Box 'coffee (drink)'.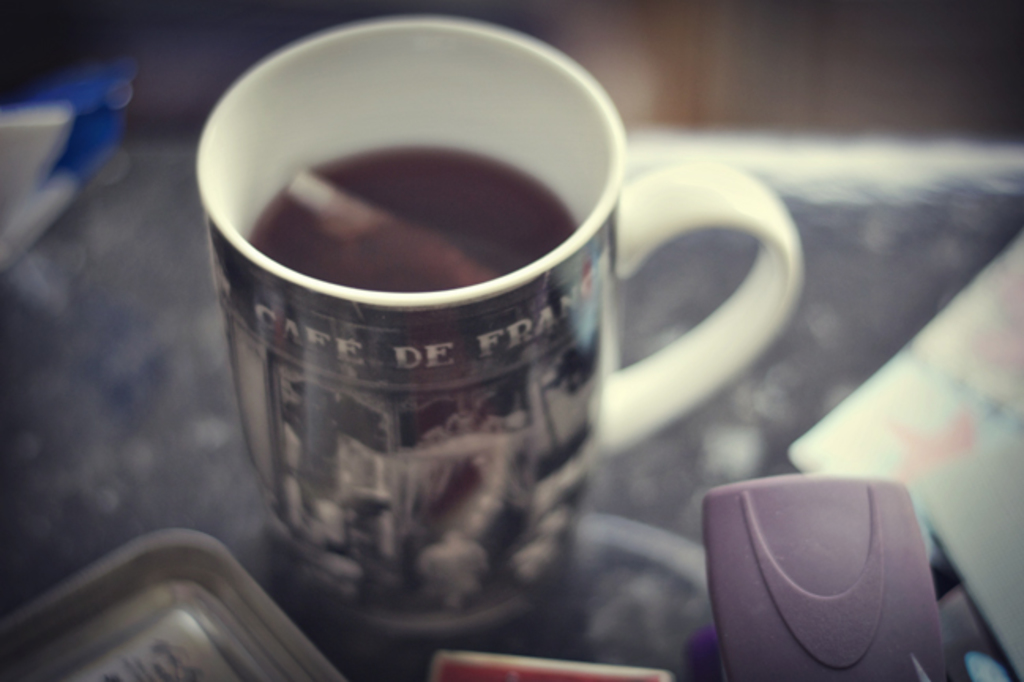
pyautogui.locateOnScreen(252, 147, 581, 298).
